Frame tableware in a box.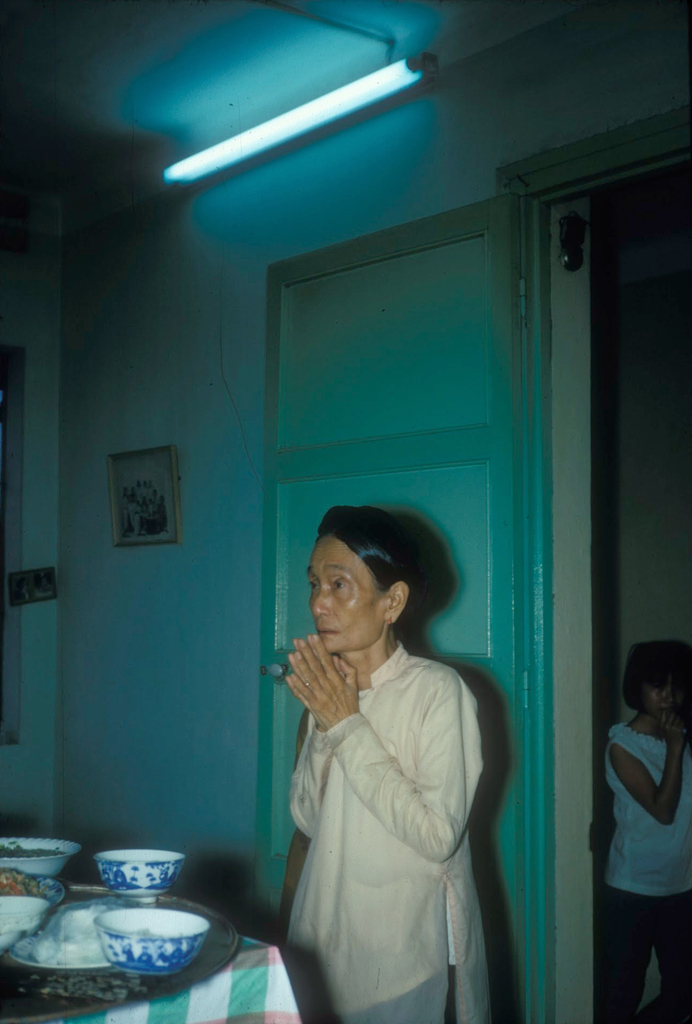
x1=0 y1=836 x2=79 y2=880.
